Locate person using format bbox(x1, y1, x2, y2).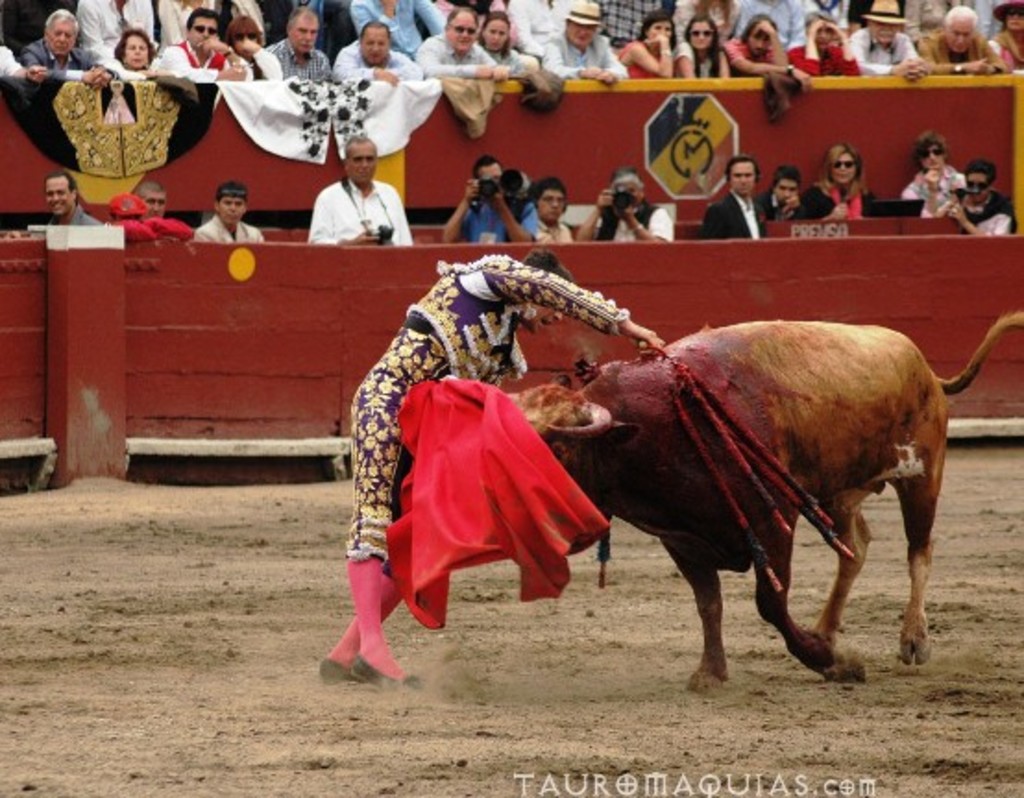
bbox(917, 6, 1007, 74).
